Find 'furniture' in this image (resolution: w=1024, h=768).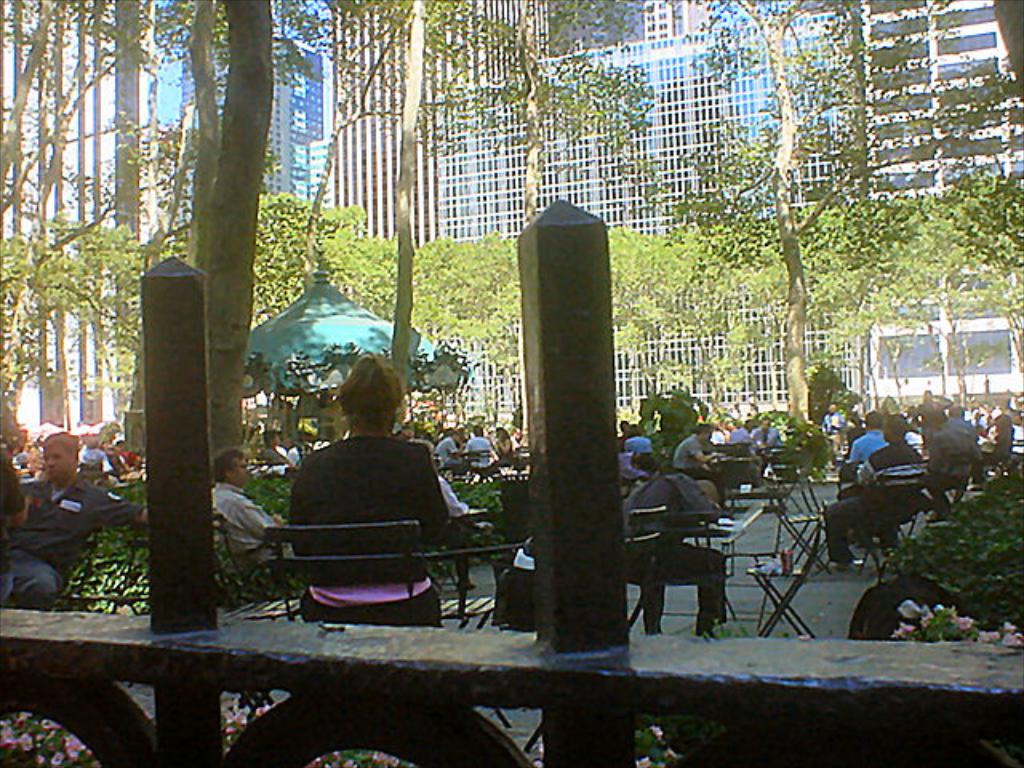
left=618, top=502, right=667, bottom=632.
